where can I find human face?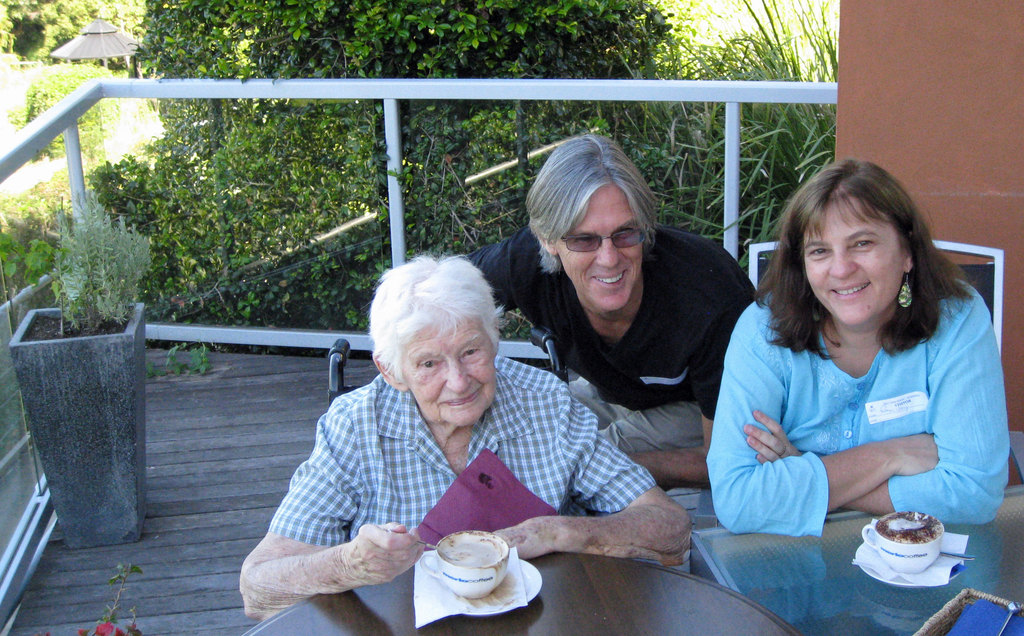
You can find it at <region>560, 188, 640, 307</region>.
